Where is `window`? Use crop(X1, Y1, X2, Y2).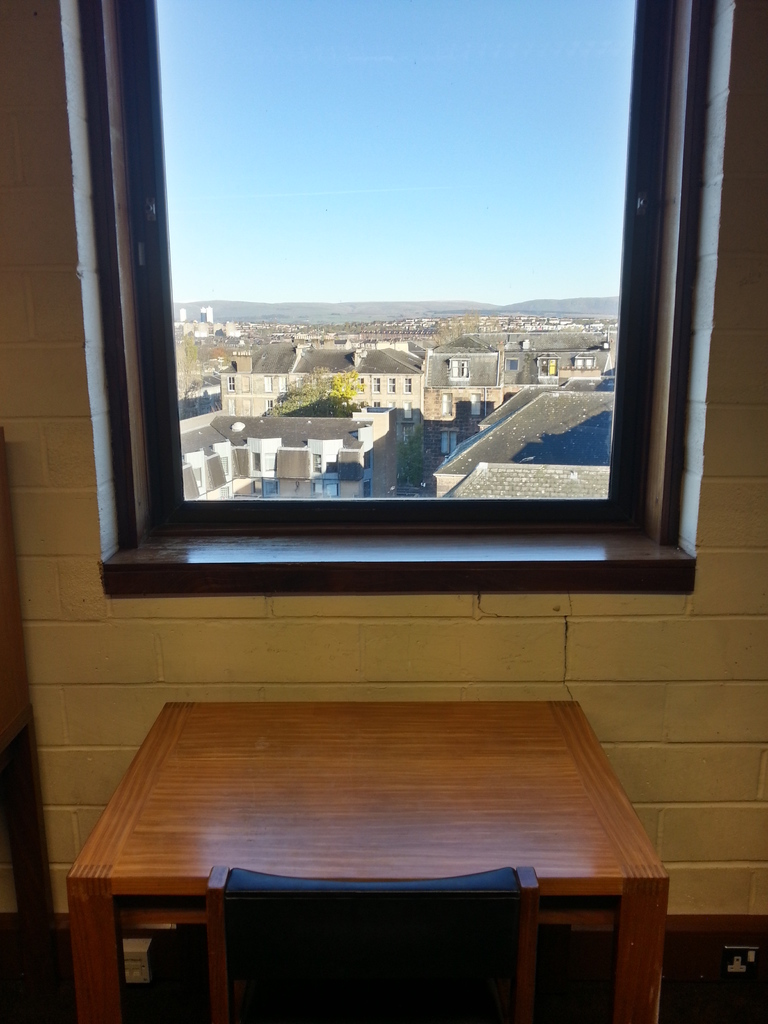
crop(262, 400, 278, 416).
